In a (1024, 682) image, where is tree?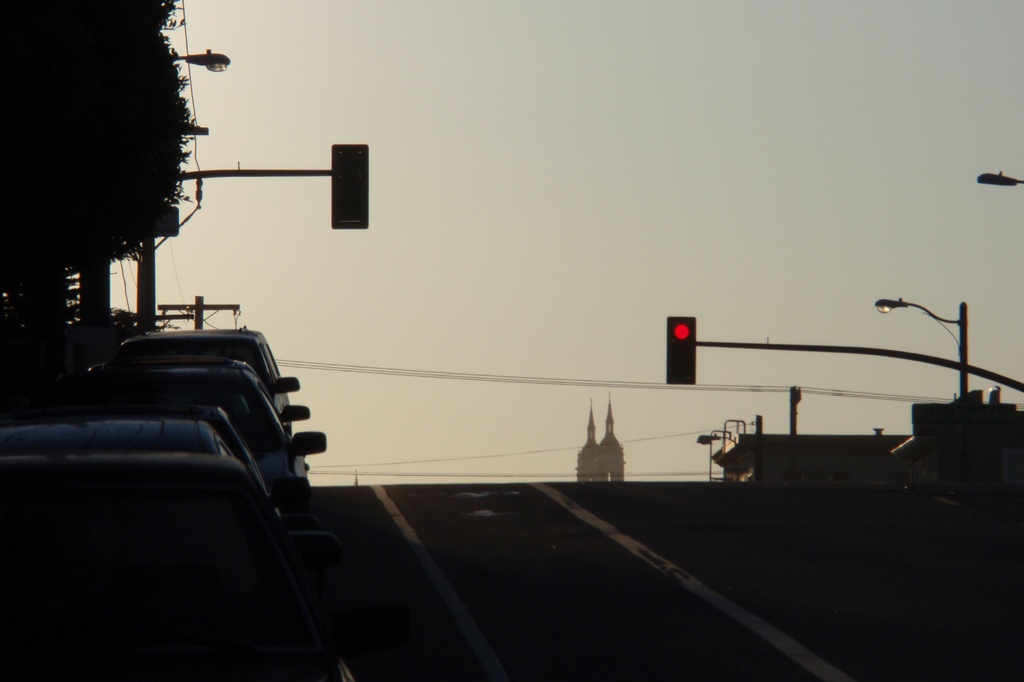
x1=0, y1=0, x2=195, y2=312.
